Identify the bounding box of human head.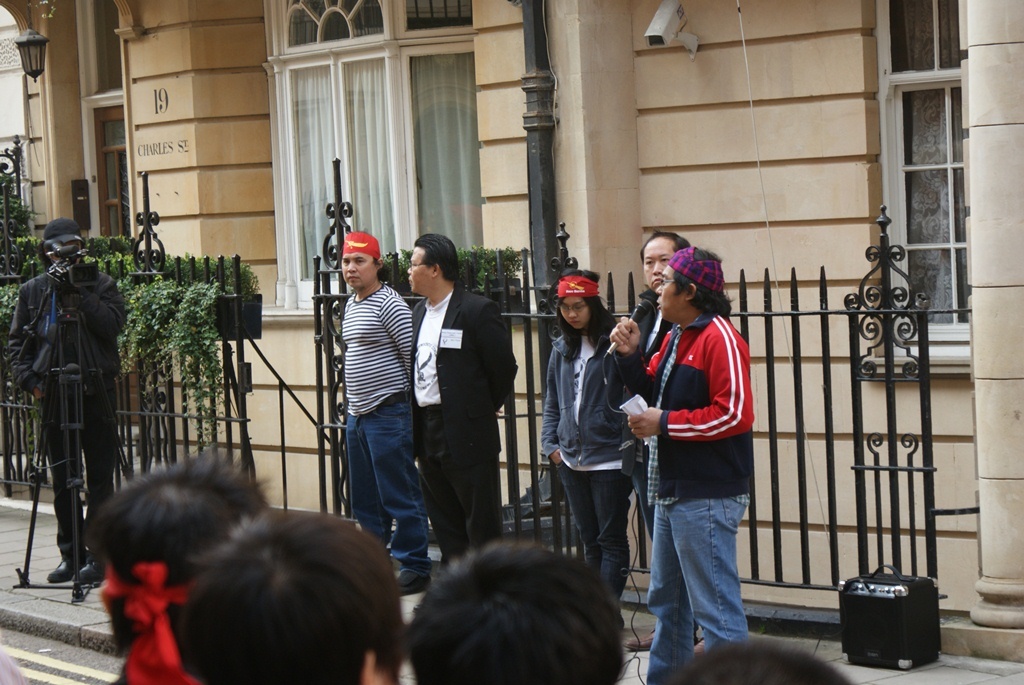
region(84, 458, 276, 658).
